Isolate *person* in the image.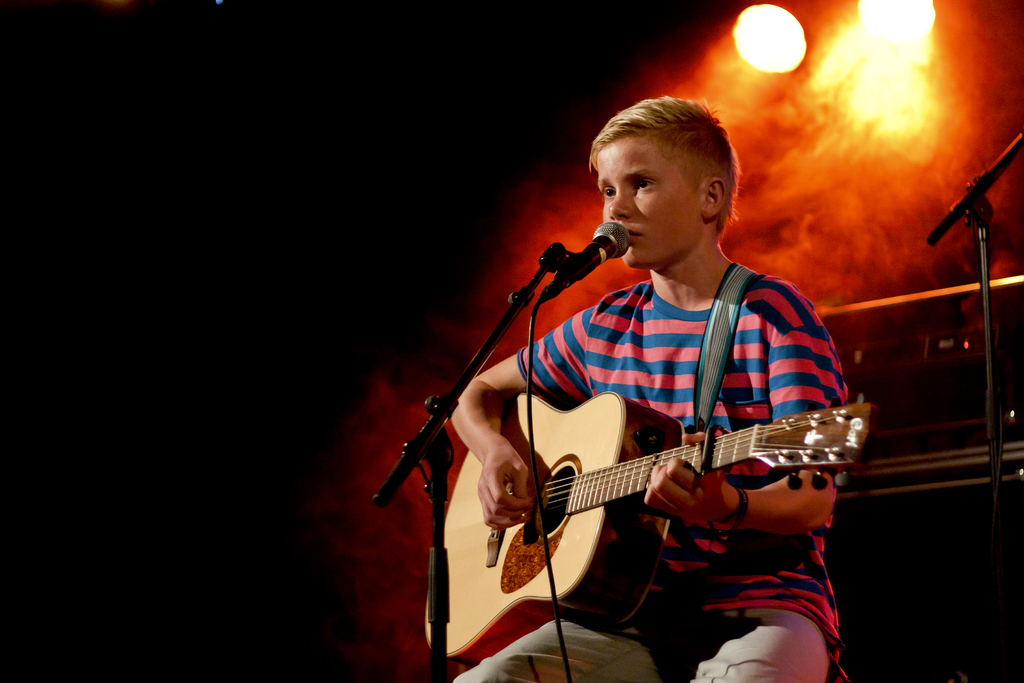
Isolated region: pyautogui.locateOnScreen(441, 90, 867, 682).
